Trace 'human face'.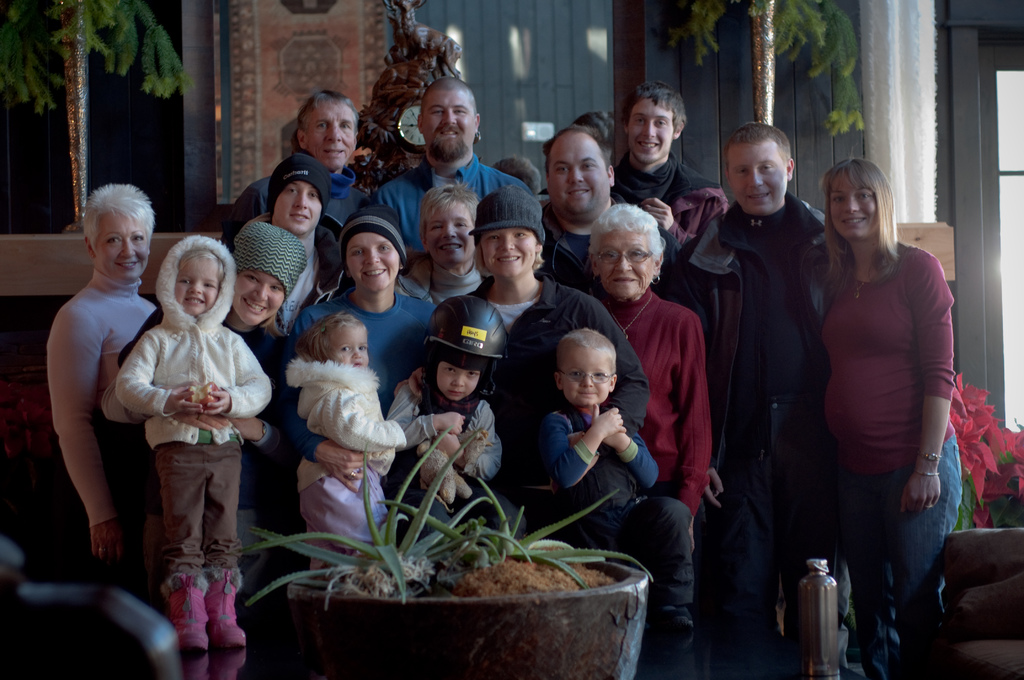
Traced to Rect(561, 349, 611, 404).
